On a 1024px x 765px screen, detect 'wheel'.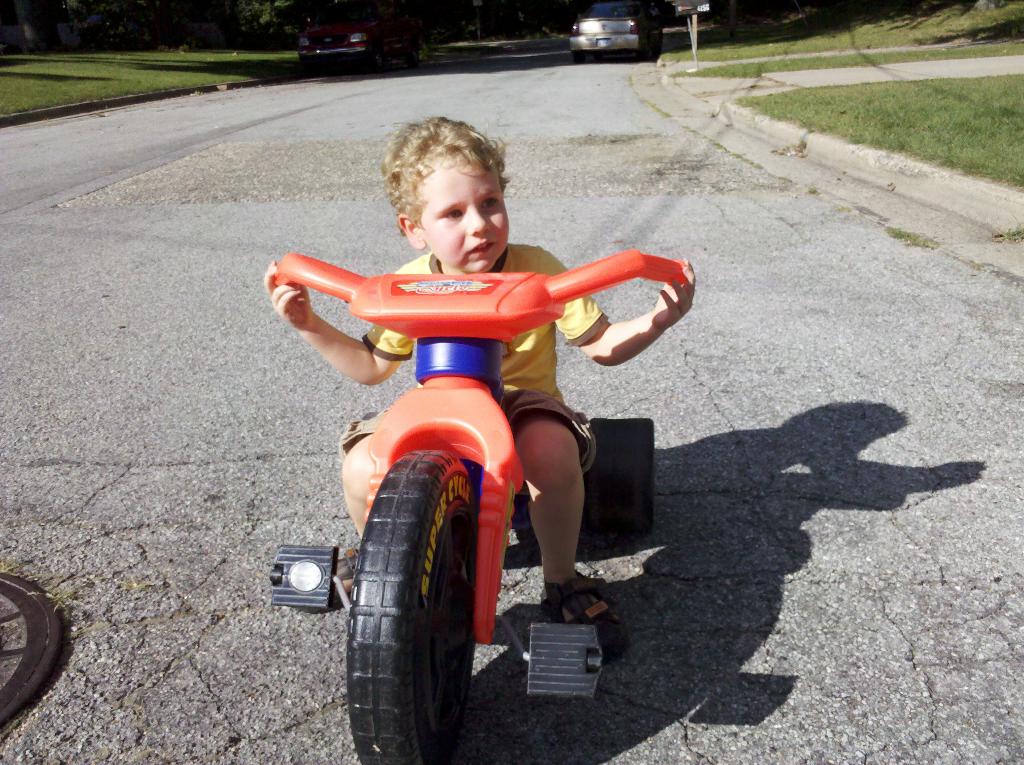
left=572, top=51, right=585, bottom=63.
